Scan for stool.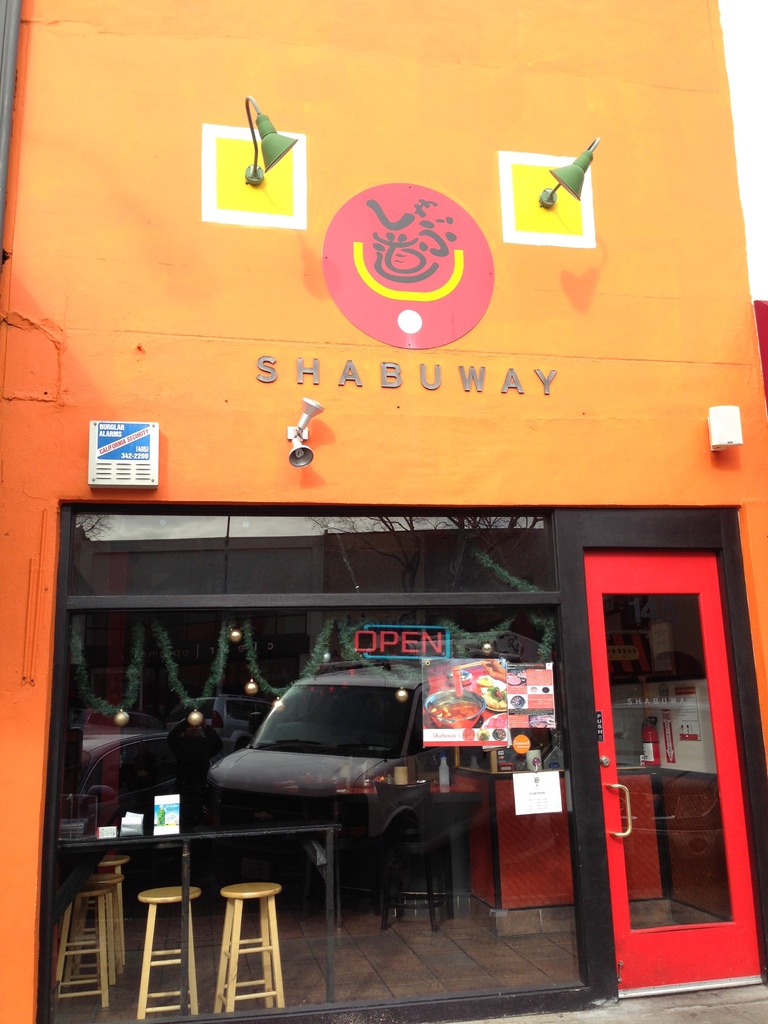
Scan result: <box>216,882,282,1015</box>.
